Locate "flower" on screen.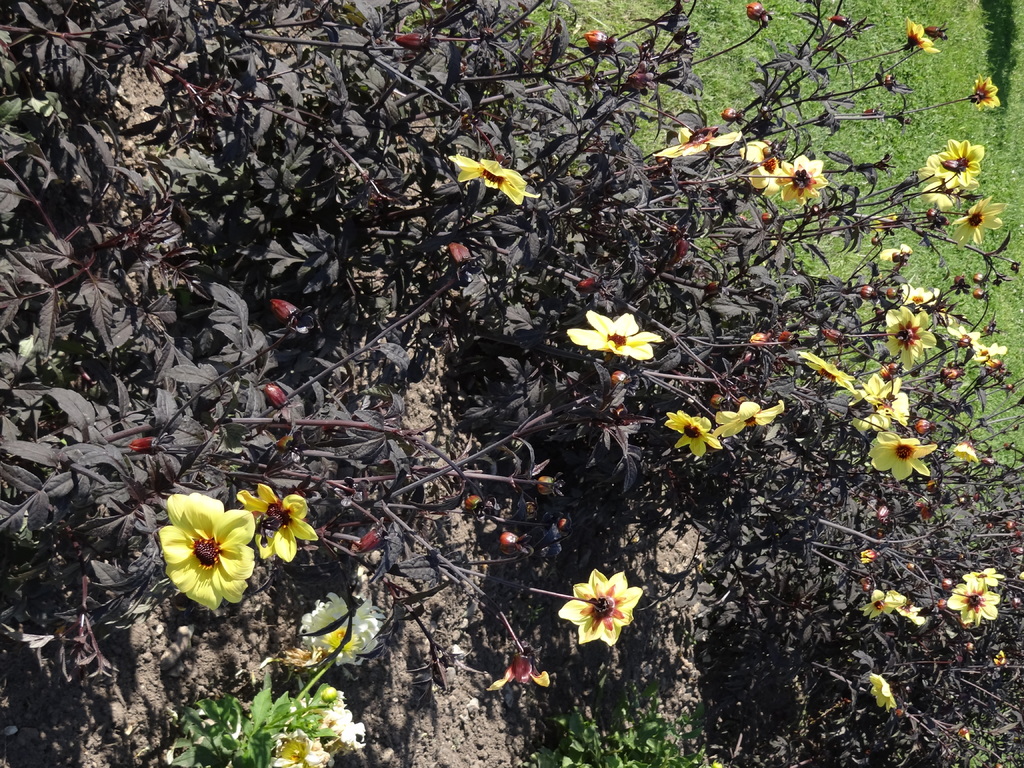
On screen at l=668, t=413, r=722, b=459.
